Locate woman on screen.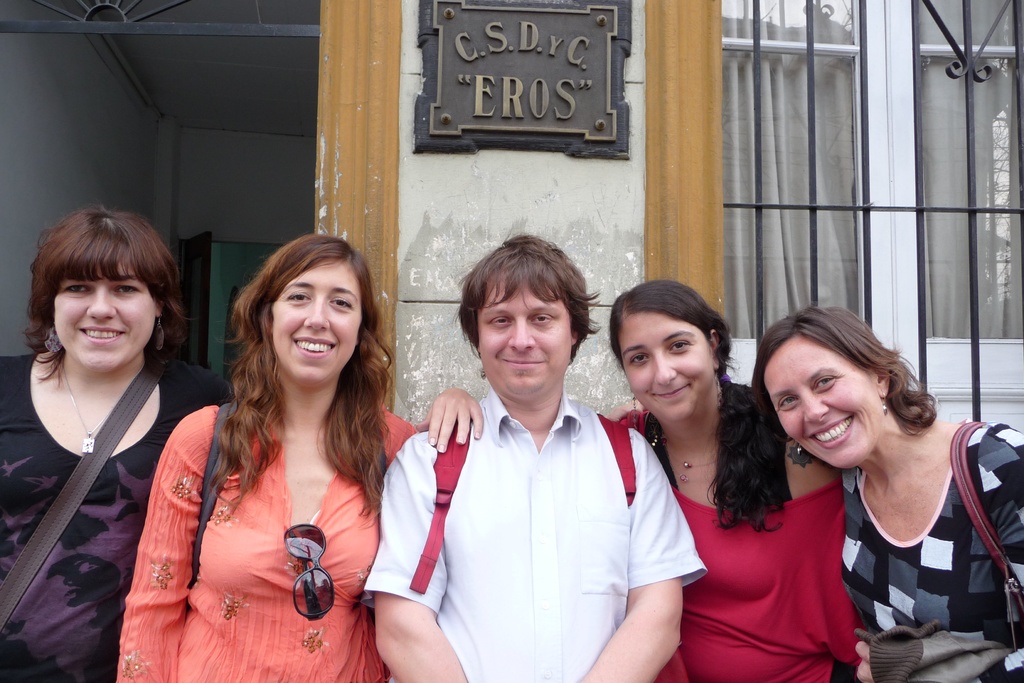
On screen at rect(749, 299, 1023, 682).
